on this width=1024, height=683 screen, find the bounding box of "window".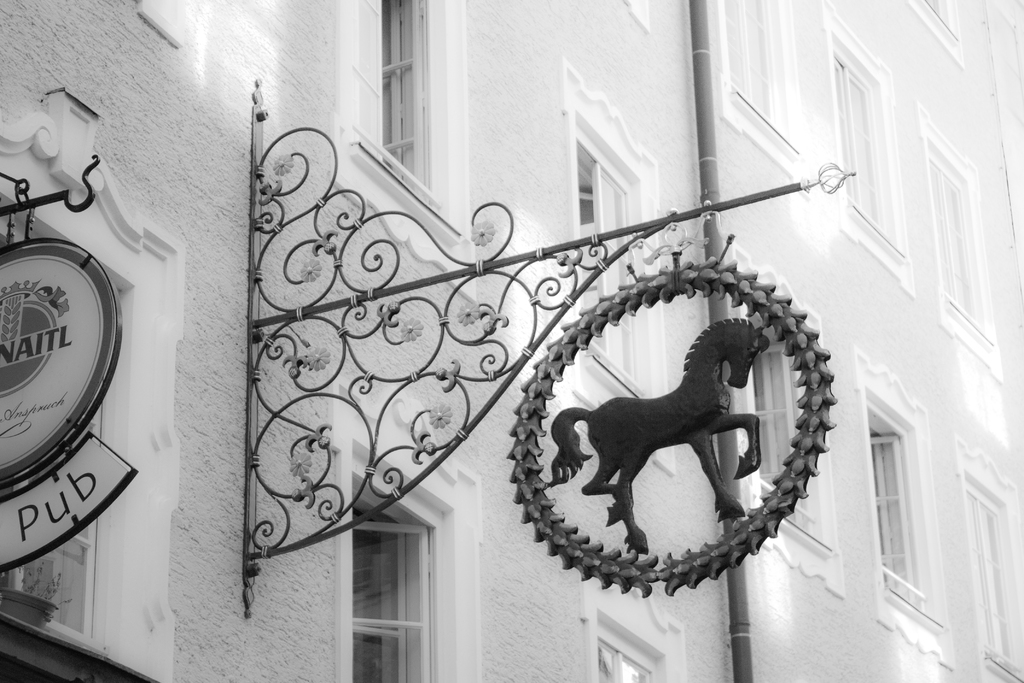
Bounding box: <box>342,413,455,682</box>.
